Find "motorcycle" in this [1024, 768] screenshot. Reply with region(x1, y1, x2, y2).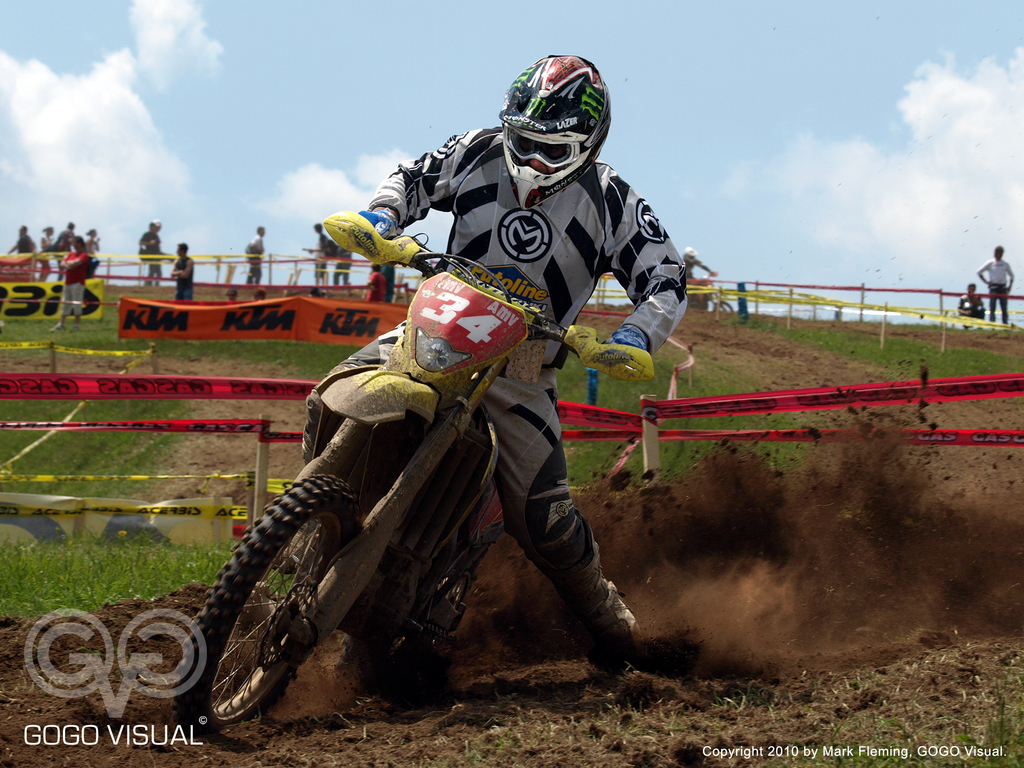
region(170, 241, 618, 729).
